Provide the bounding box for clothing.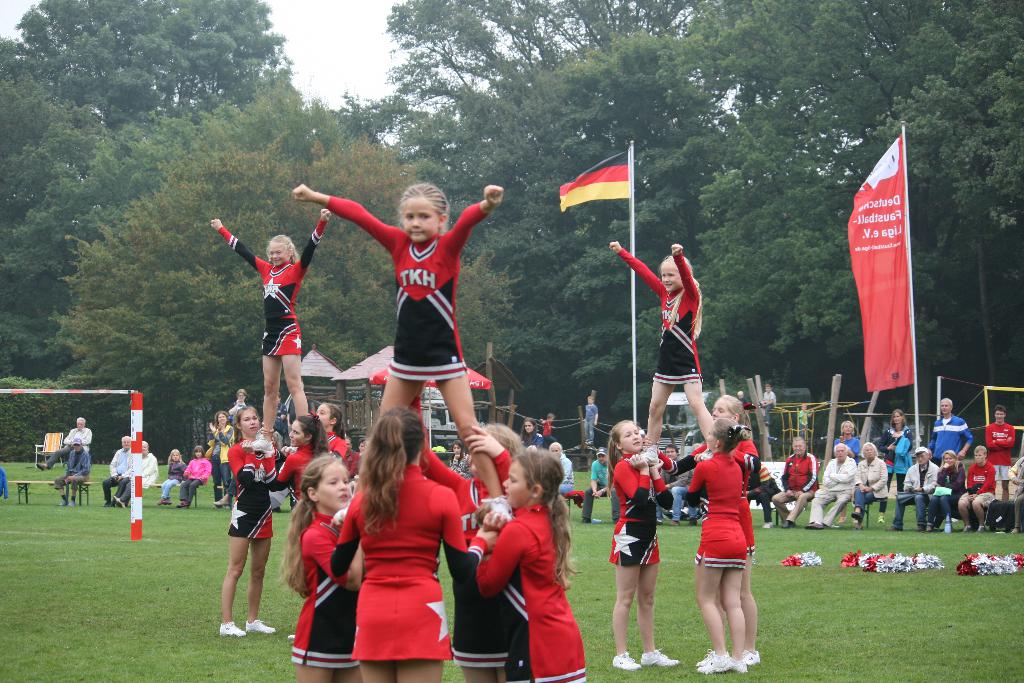
box=[609, 452, 675, 572].
